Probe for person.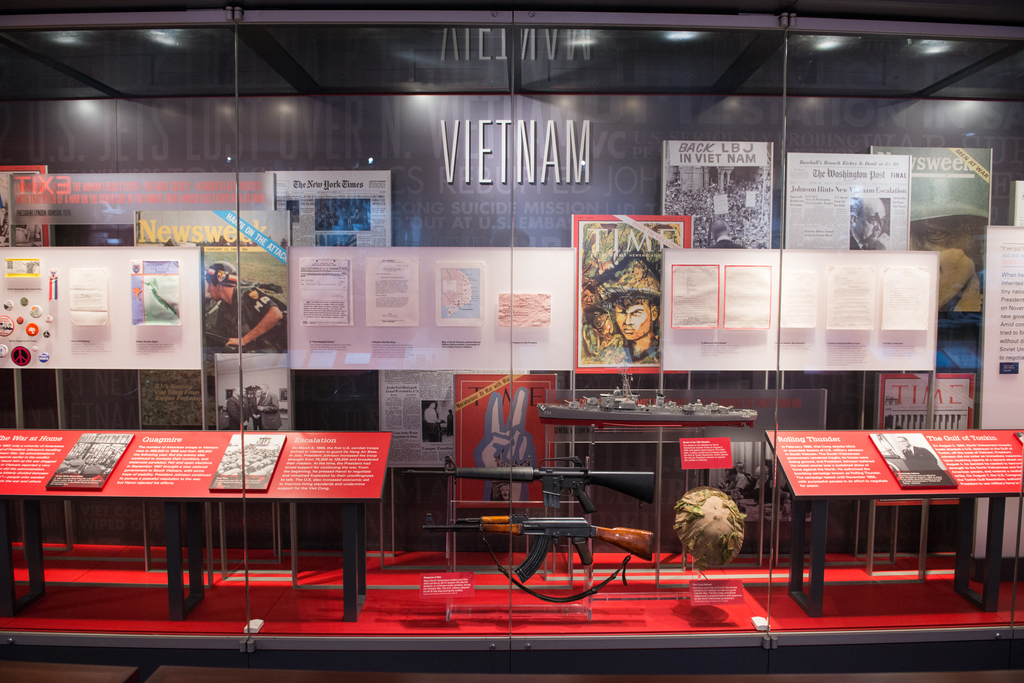
Probe result: (905, 440, 944, 491).
